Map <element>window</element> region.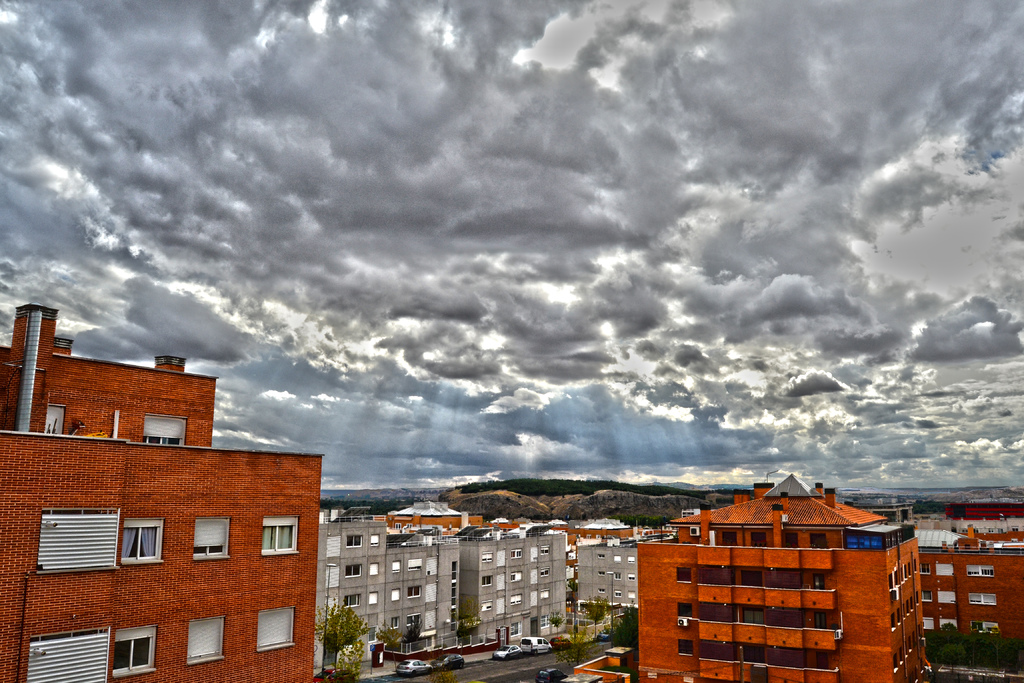
Mapped to x1=189 y1=623 x2=227 y2=667.
